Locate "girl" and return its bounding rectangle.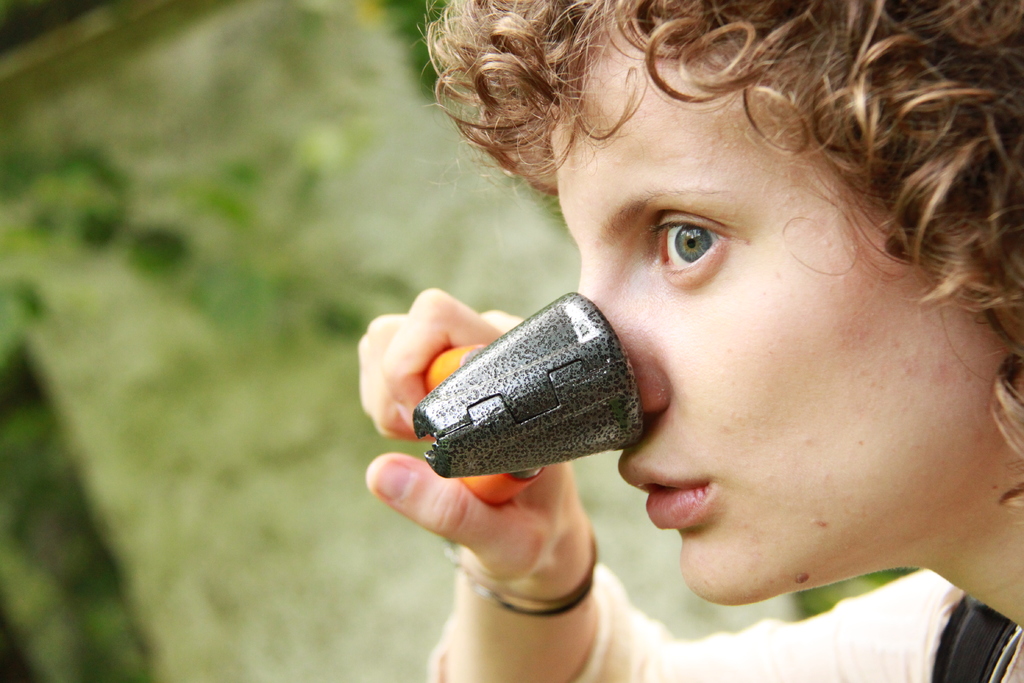
350 0 1023 682.
